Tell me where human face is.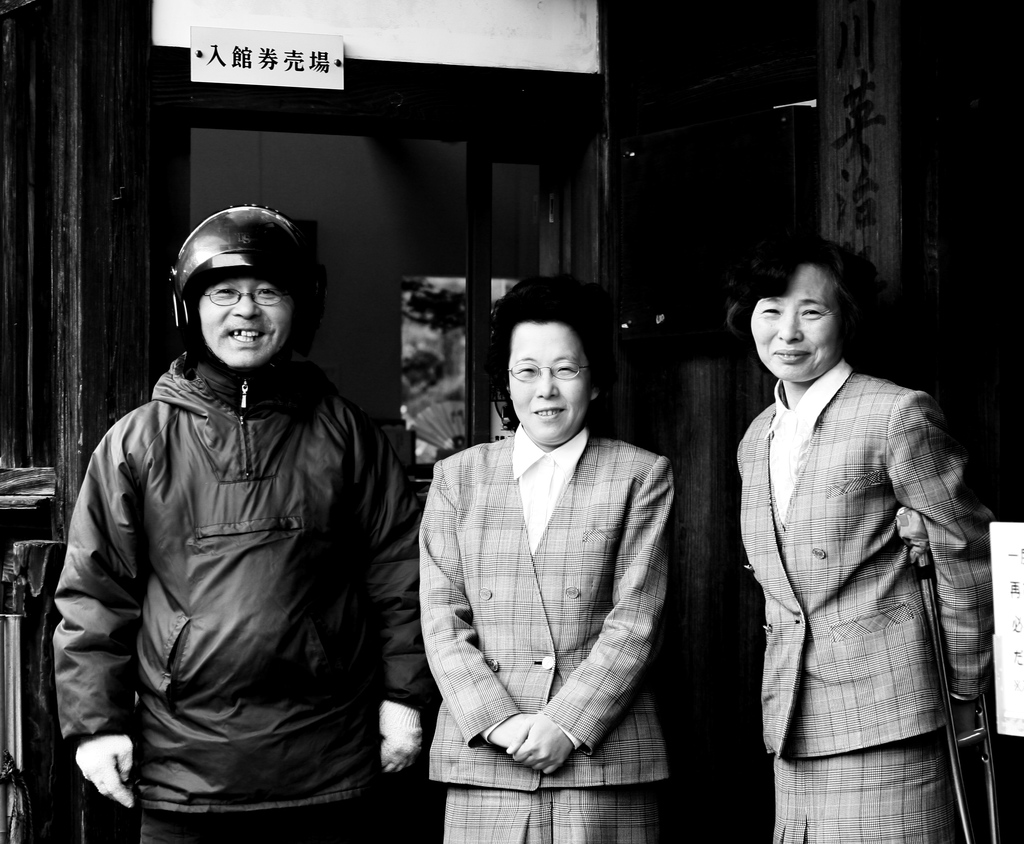
human face is at {"left": 749, "top": 265, "right": 839, "bottom": 381}.
